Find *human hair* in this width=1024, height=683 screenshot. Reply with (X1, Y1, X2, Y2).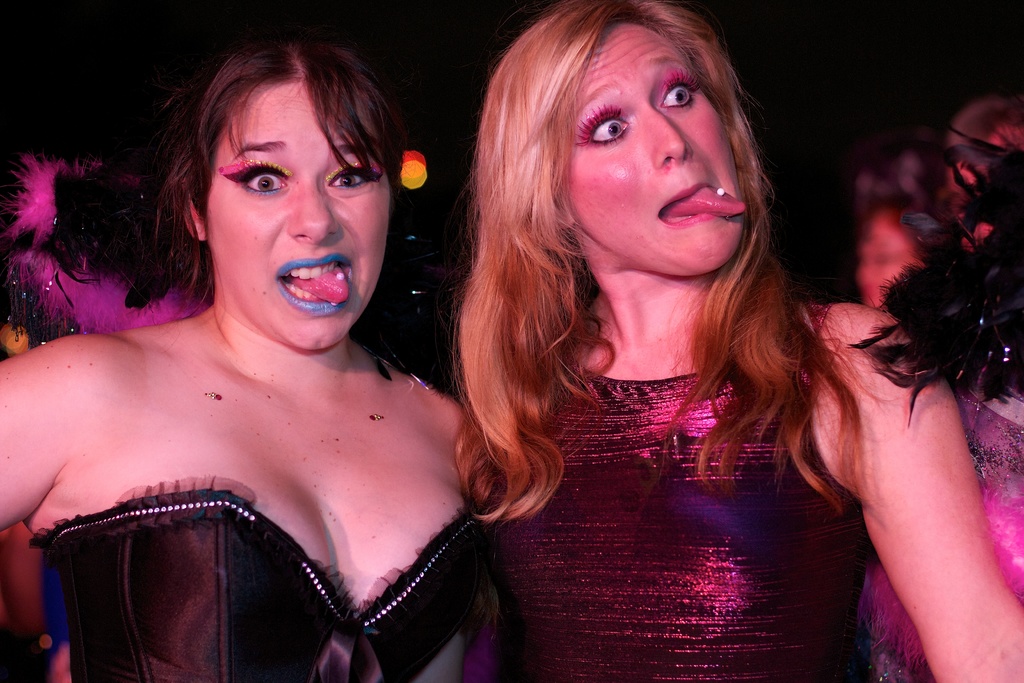
(455, 0, 888, 521).
